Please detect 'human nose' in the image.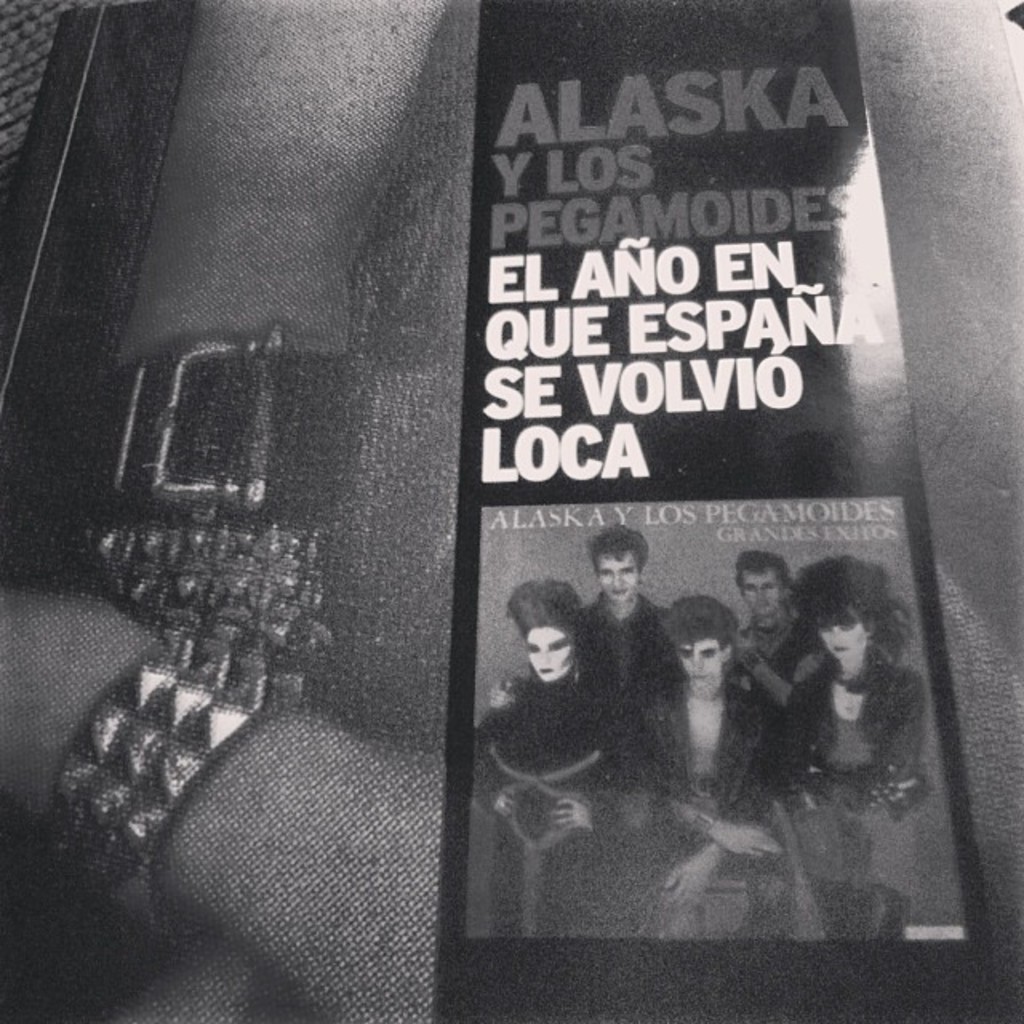
<region>538, 651, 554, 664</region>.
